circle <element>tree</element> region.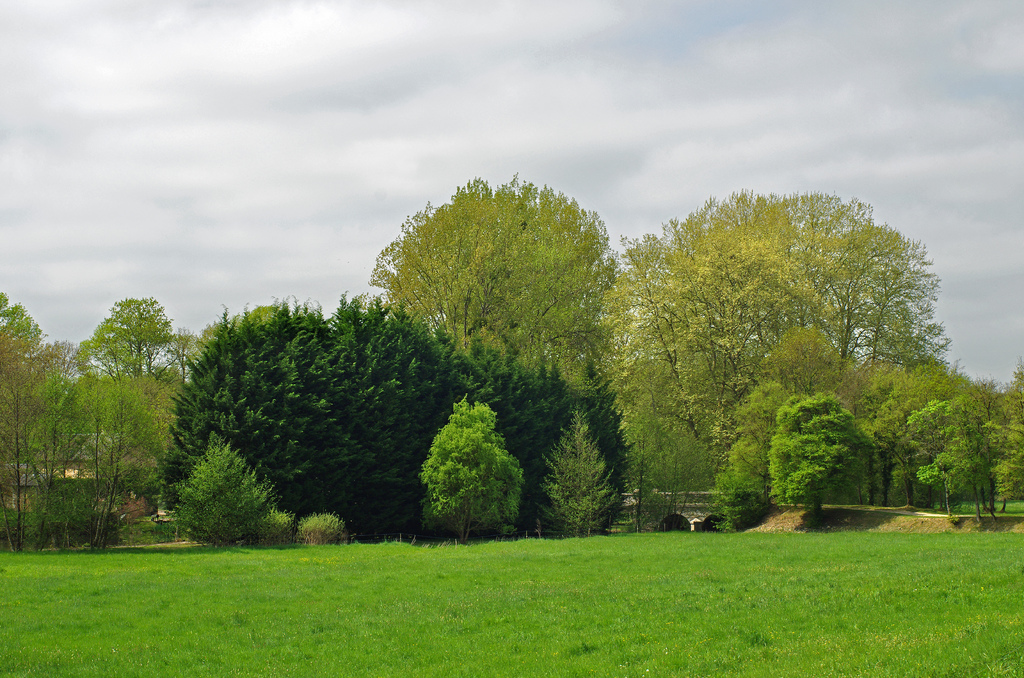
Region: left=917, top=394, right=1007, bottom=517.
